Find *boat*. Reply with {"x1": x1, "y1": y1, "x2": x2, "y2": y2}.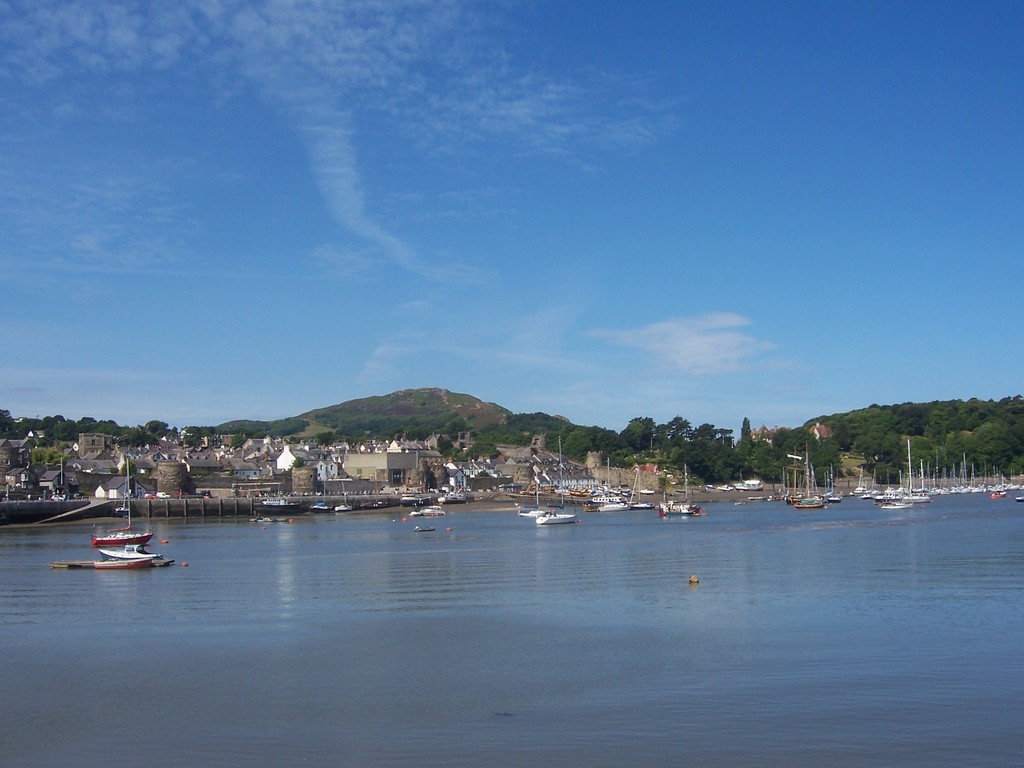
{"x1": 717, "y1": 481, "x2": 734, "y2": 491}.
